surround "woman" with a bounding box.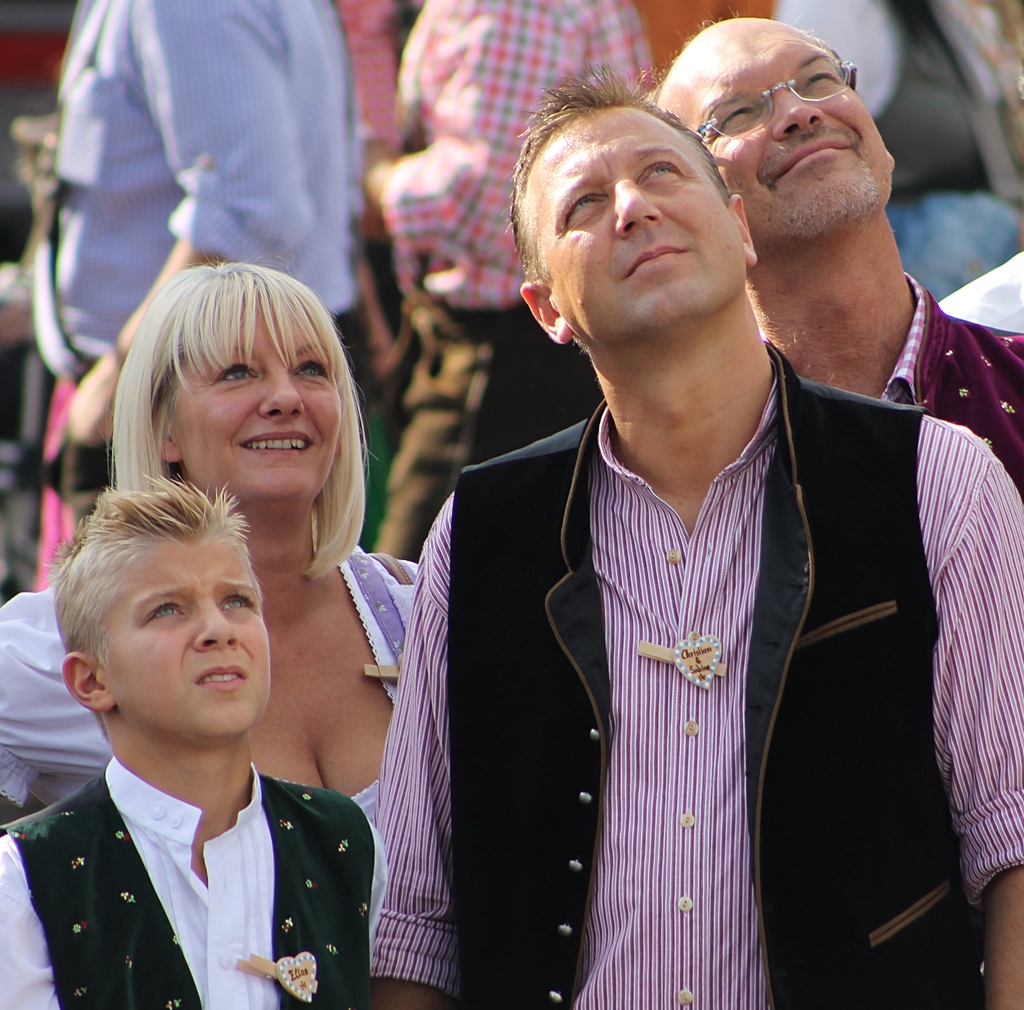
rect(0, 258, 423, 826).
